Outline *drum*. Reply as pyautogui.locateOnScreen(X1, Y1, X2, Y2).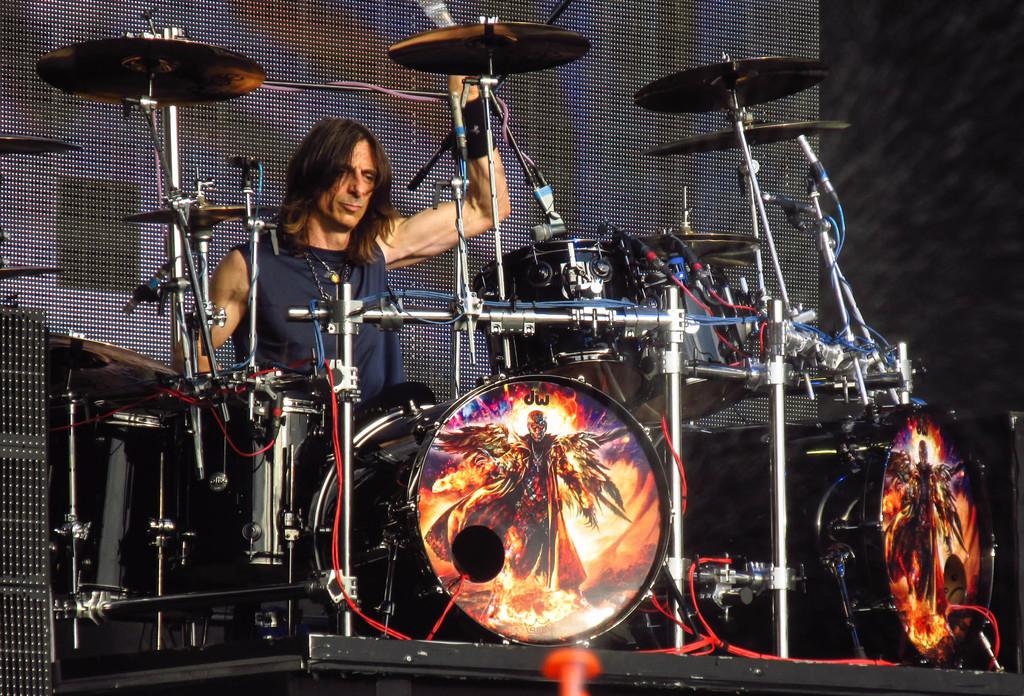
pyautogui.locateOnScreen(216, 380, 328, 563).
